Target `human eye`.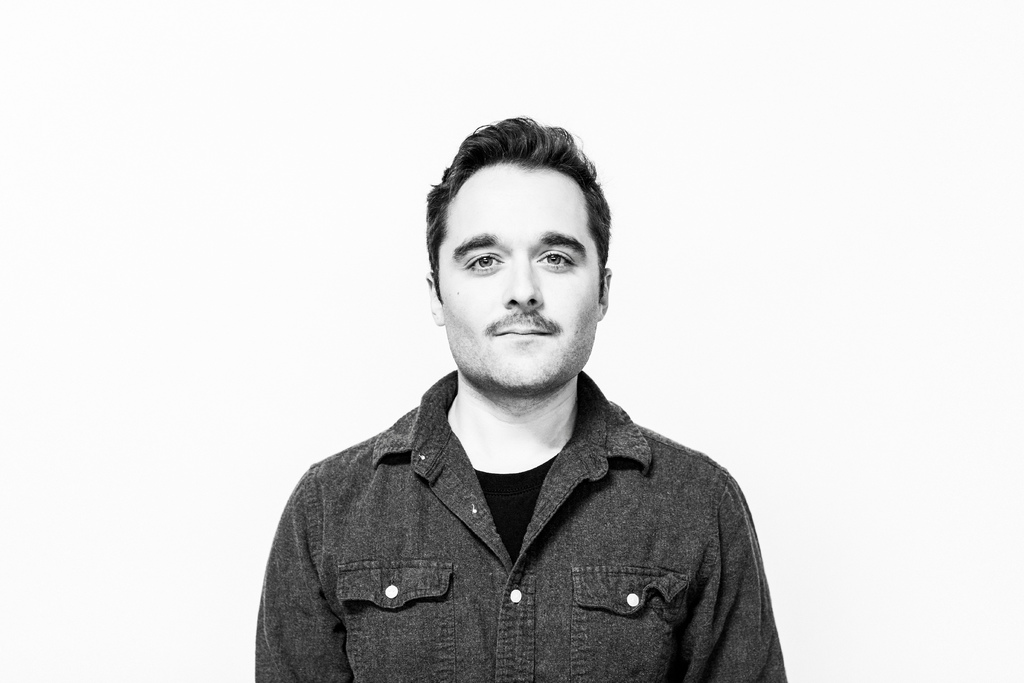
Target region: region(534, 249, 576, 268).
